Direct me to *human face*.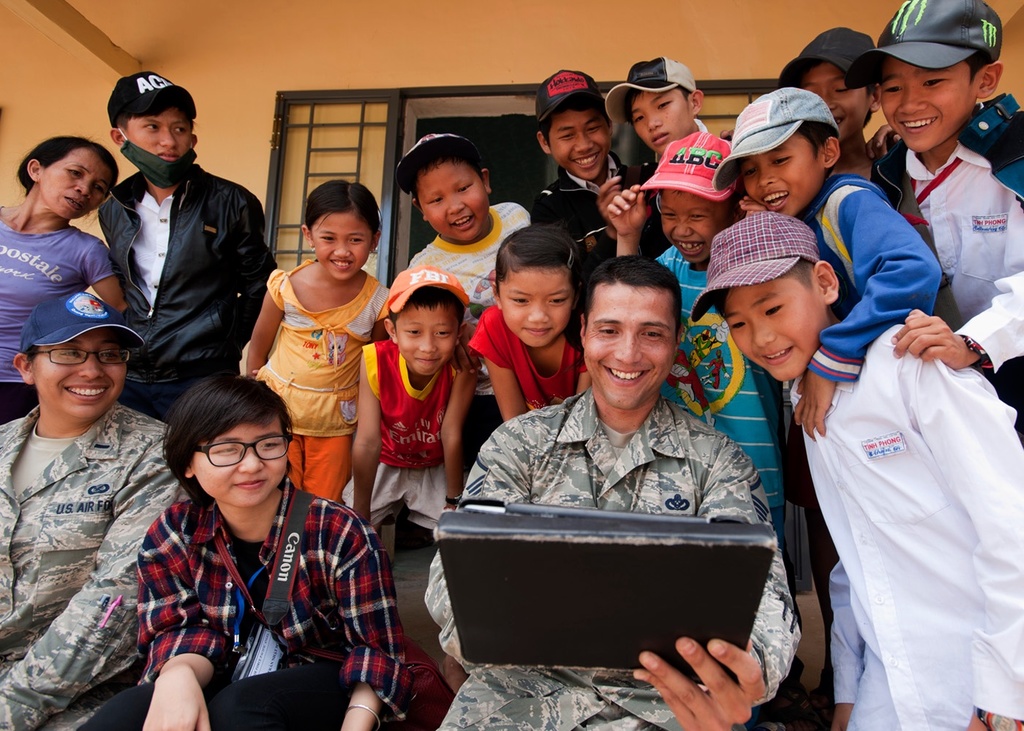
Direction: select_region(745, 132, 818, 216).
